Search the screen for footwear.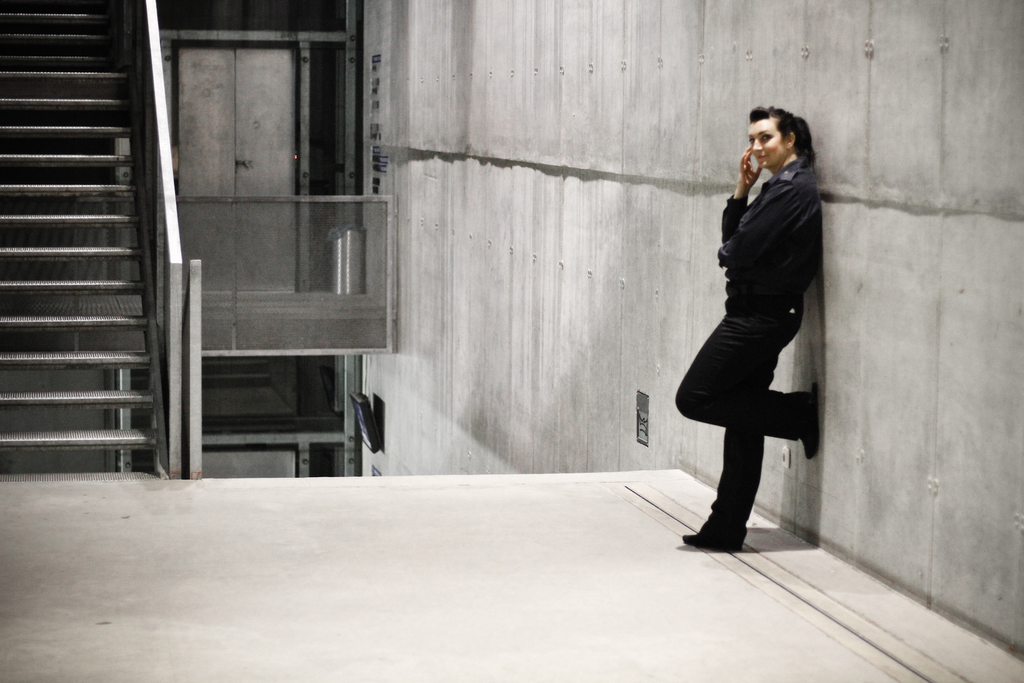
Found at l=797, t=388, r=820, b=459.
